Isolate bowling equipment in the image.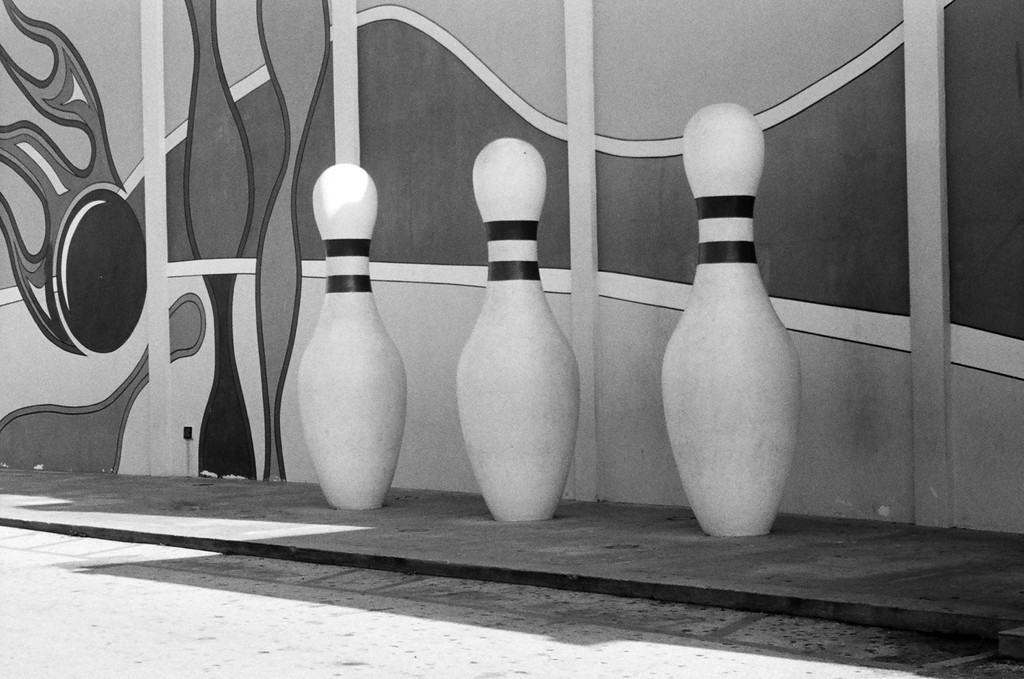
Isolated region: x1=297 y1=163 x2=408 y2=510.
